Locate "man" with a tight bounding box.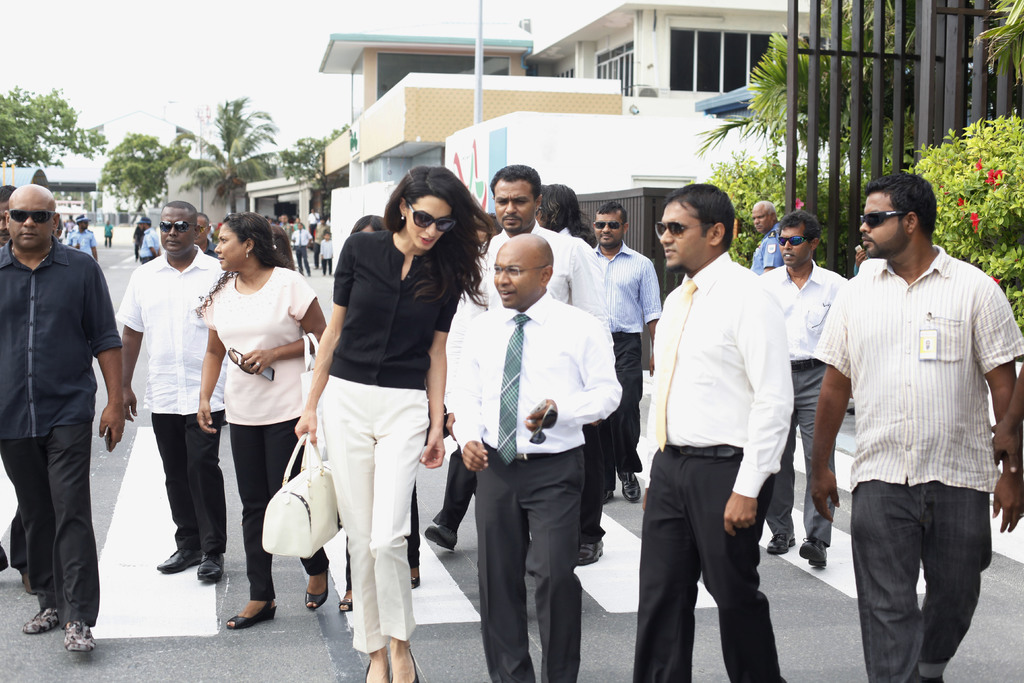
region(458, 169, 610, 330).
